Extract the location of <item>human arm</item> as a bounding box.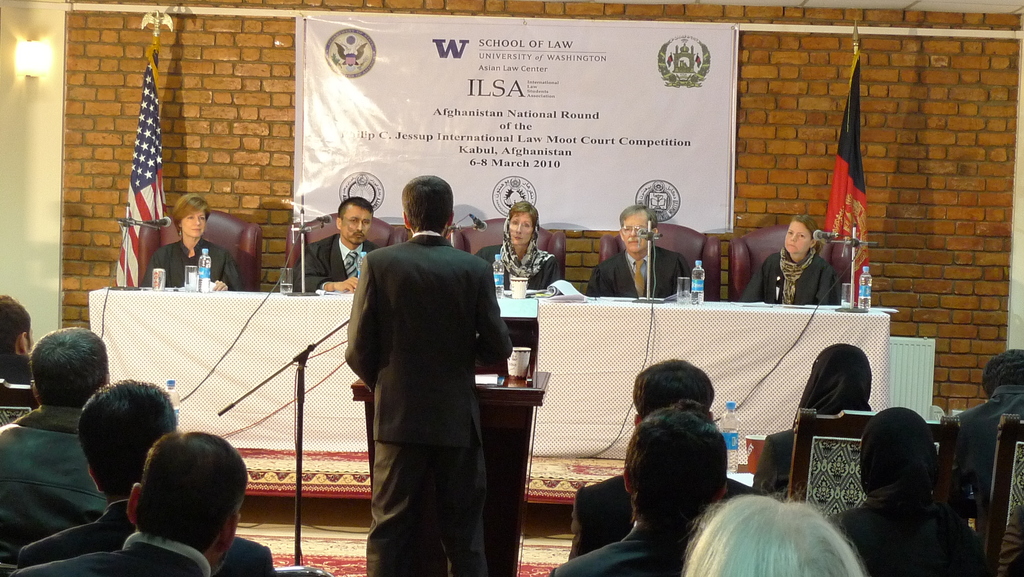
left=586, top=270, right=614, bottom=300.
